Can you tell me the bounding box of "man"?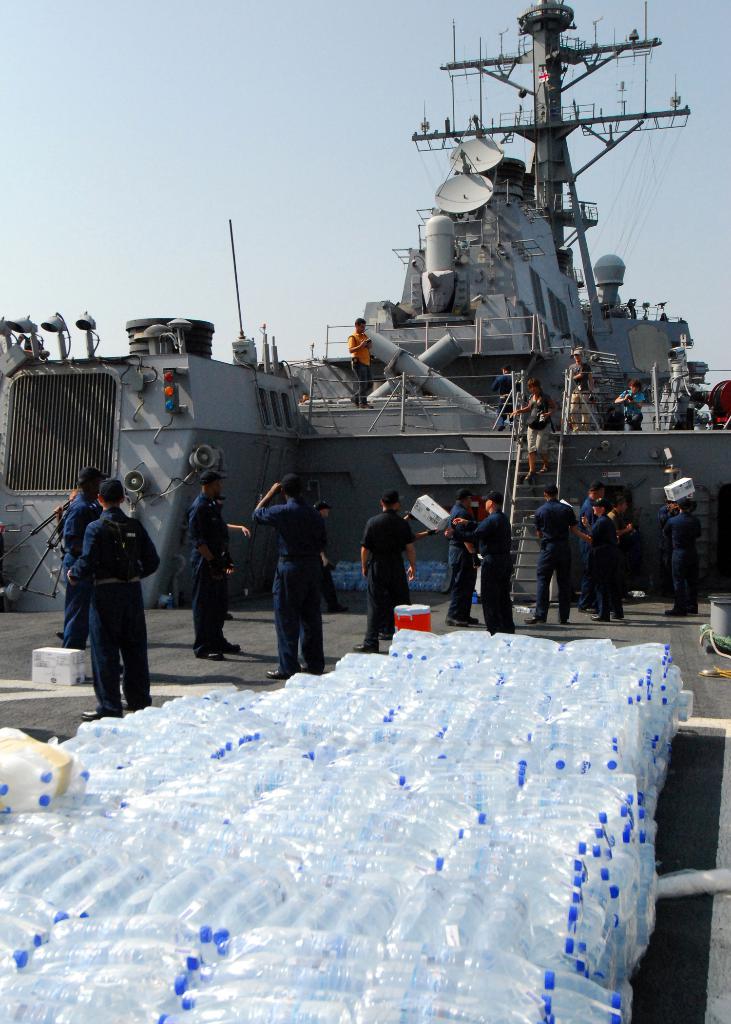
bbox(568, 350, 598, 429).
